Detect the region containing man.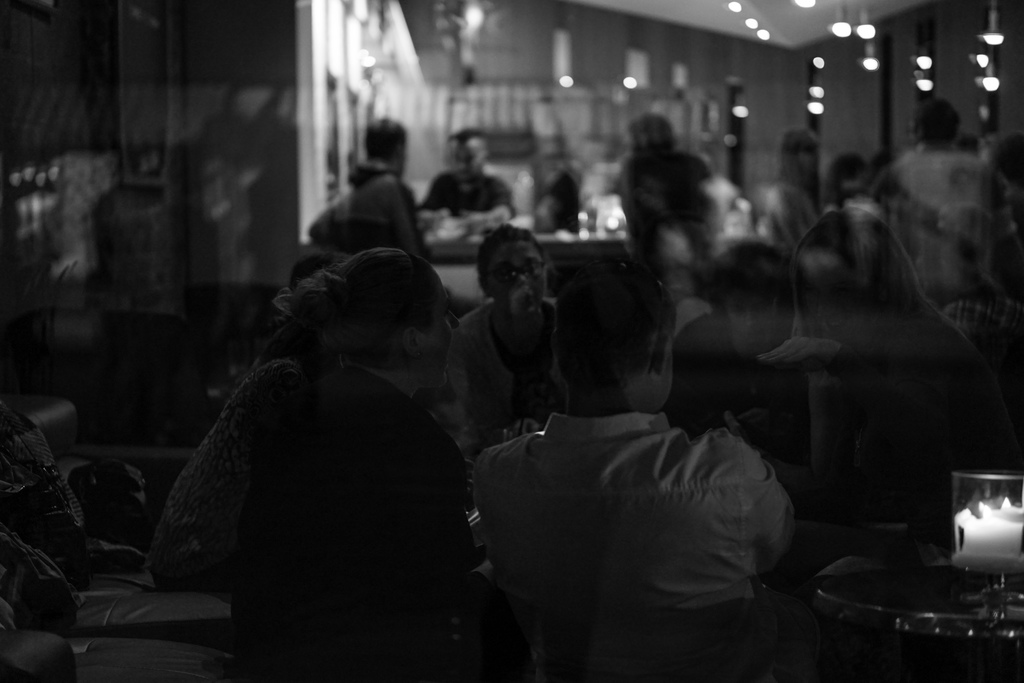
(left=476, top=255, right=798, bottom=682).
